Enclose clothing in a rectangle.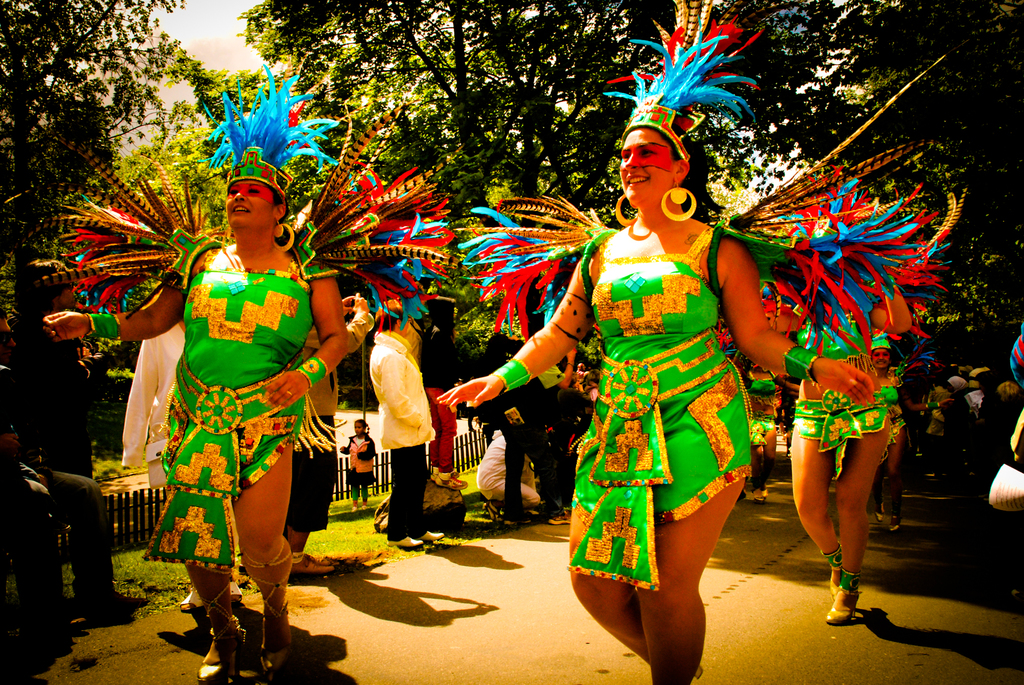
Rect(504, 433, 556, 519).
